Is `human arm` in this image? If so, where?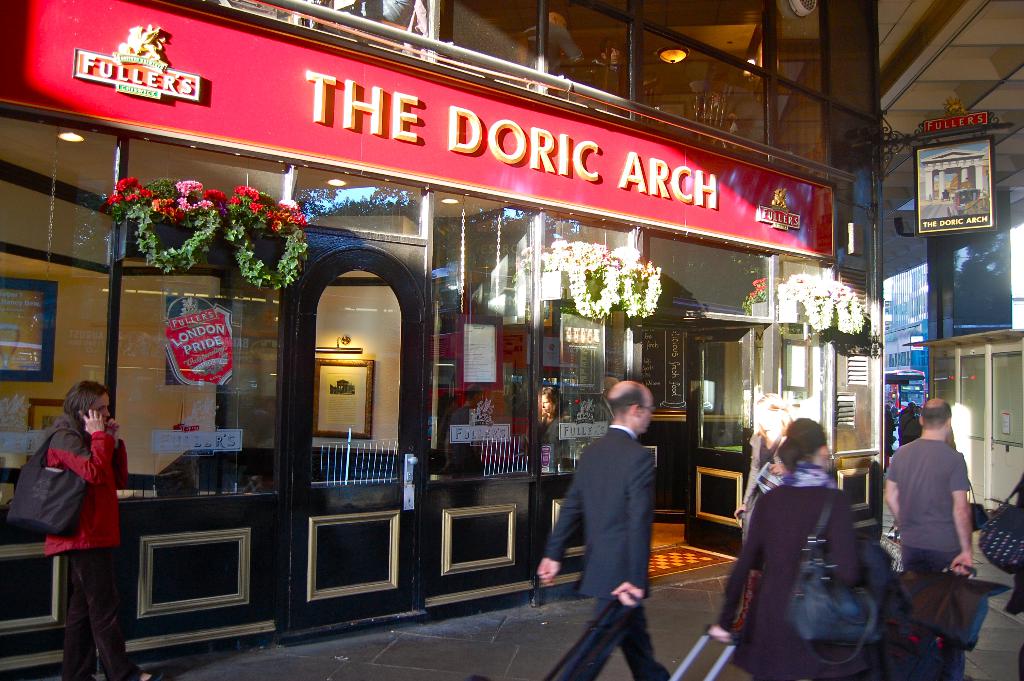
Yes, at x1=98, y1=418, x2=135, y2=489.
